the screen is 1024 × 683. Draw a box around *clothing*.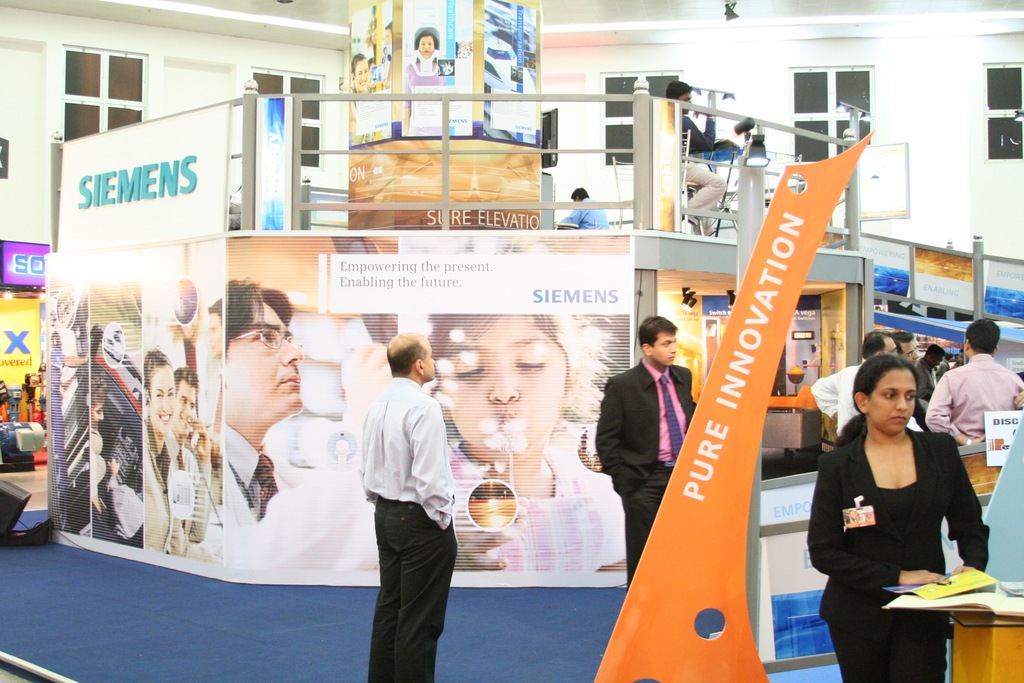
(599, 356, 705, 597).
